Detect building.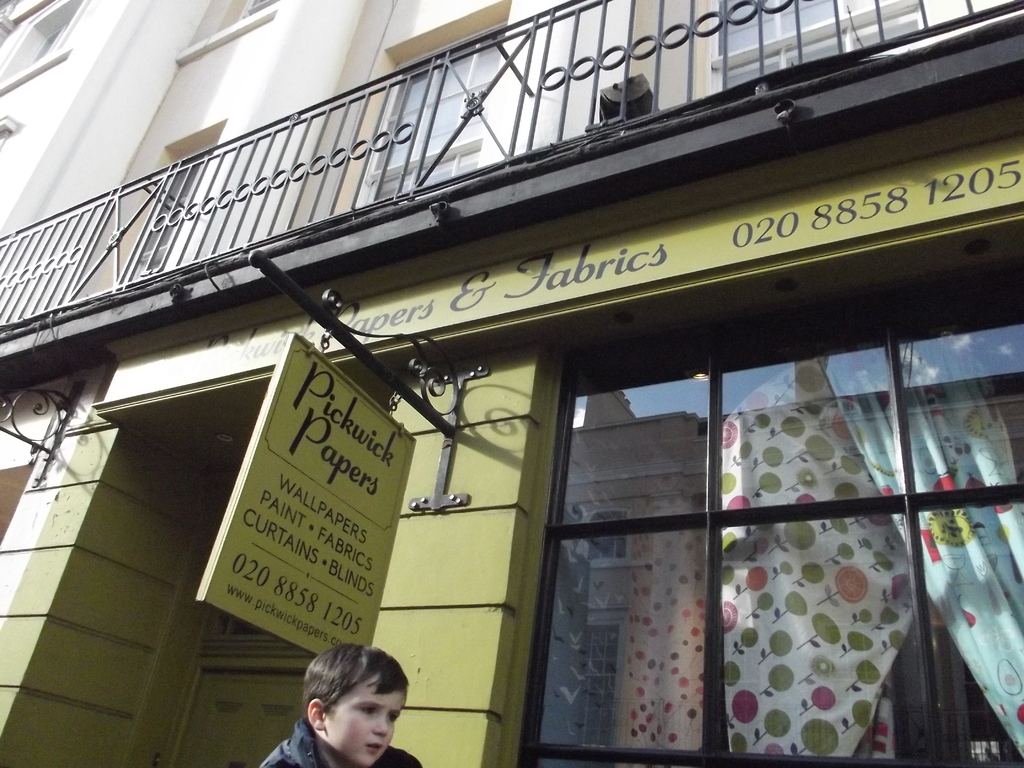
Detected at (x1=0, y1=0, x2=1023, y2=767).
